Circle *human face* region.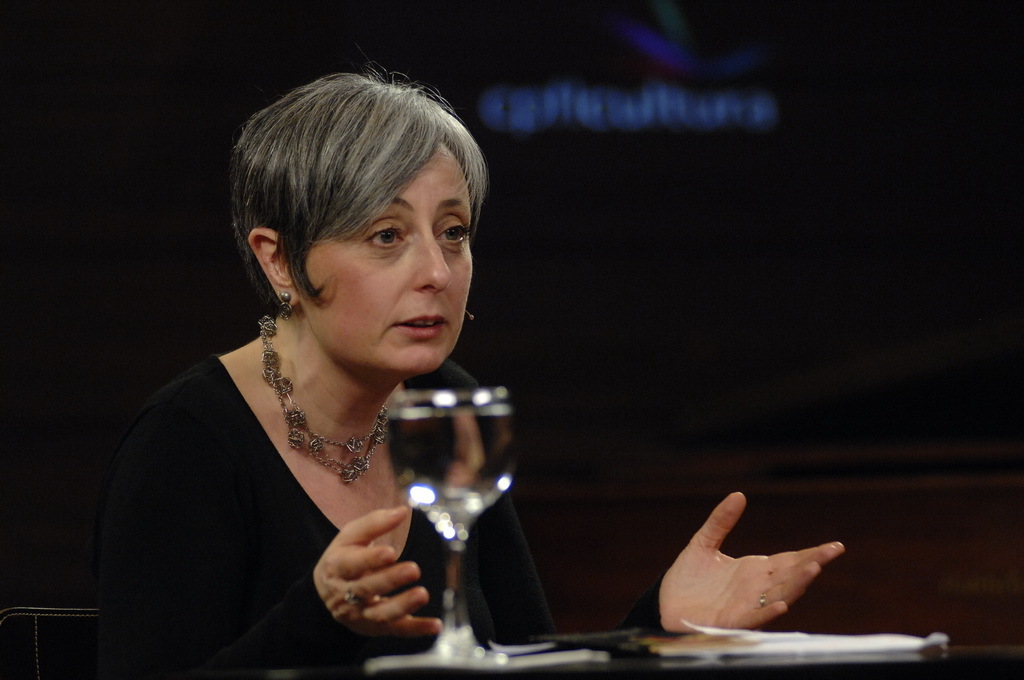
Region: bbox(292, 138, 477, 372).
